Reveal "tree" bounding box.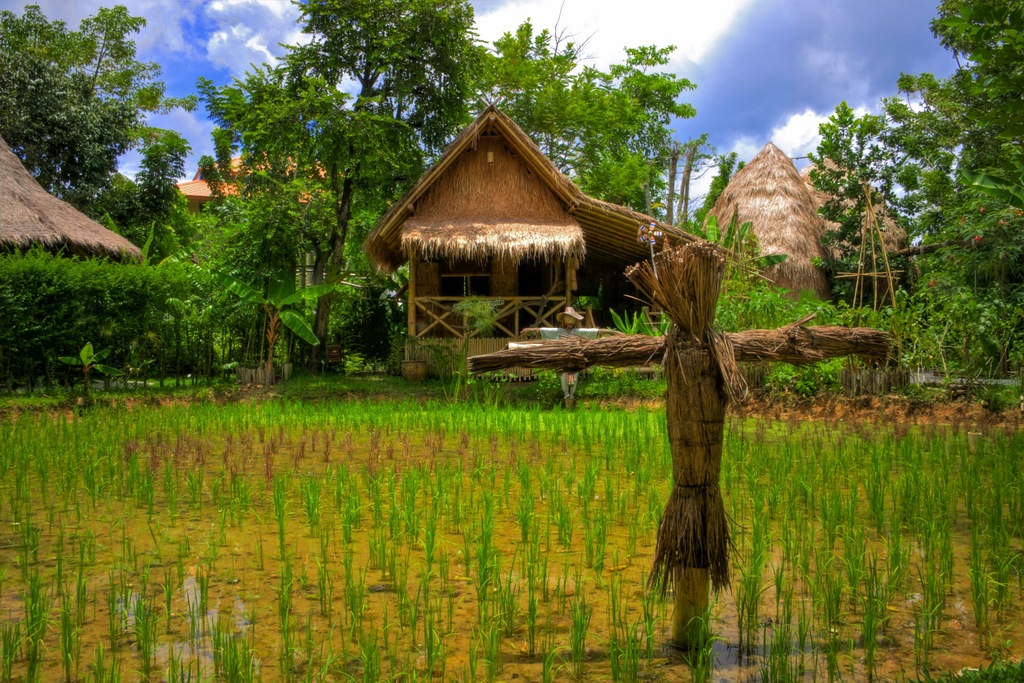
Revealed: crop(556, 32, 703, 216).
